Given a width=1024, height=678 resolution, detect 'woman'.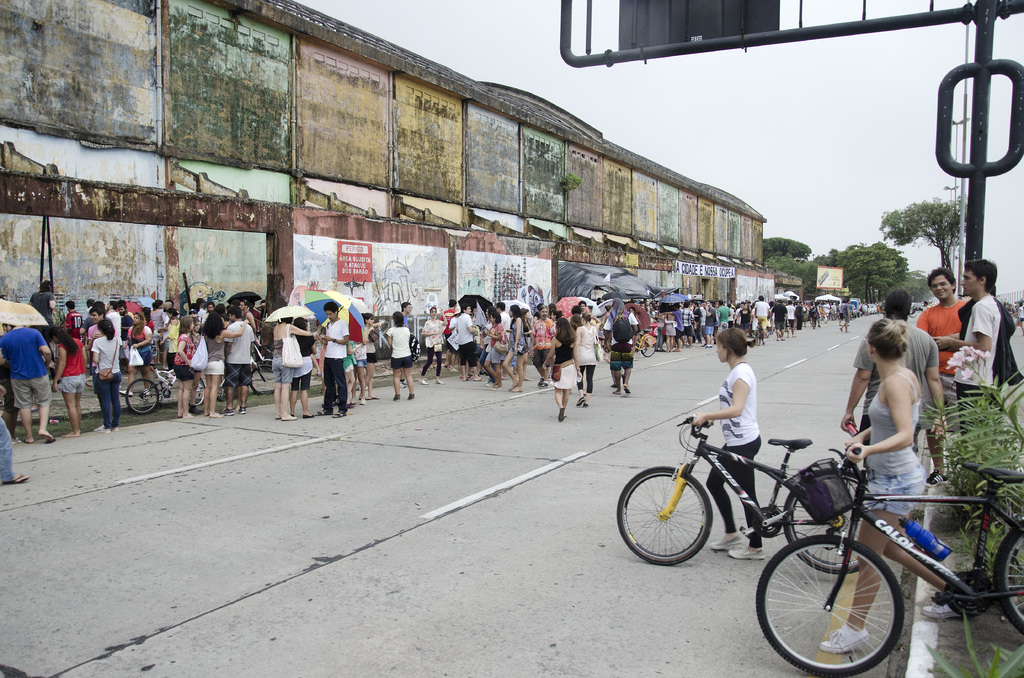
bbox(291, 316, 316, 414).
